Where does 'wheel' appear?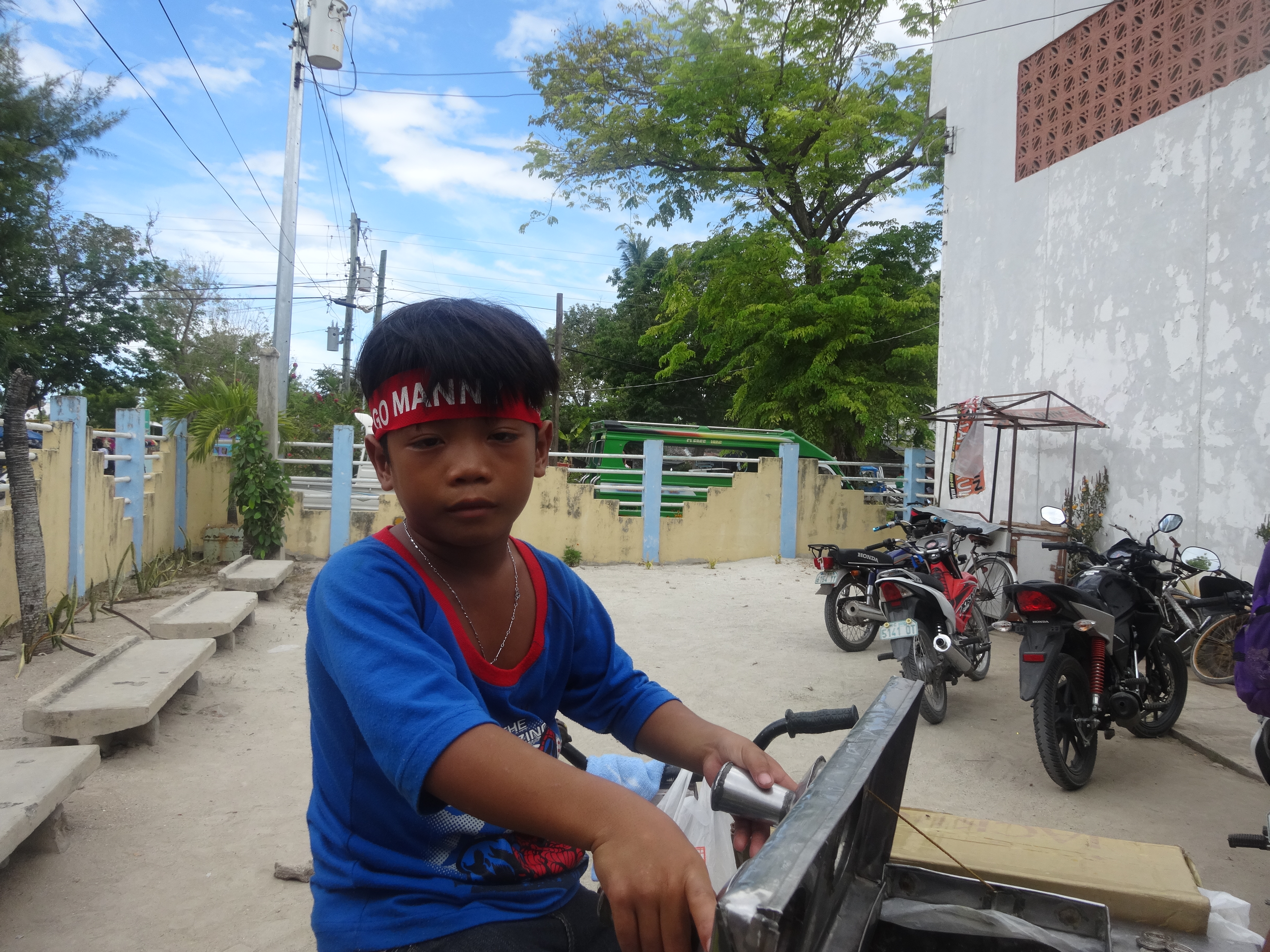
Appears at [251,144,263,163].
